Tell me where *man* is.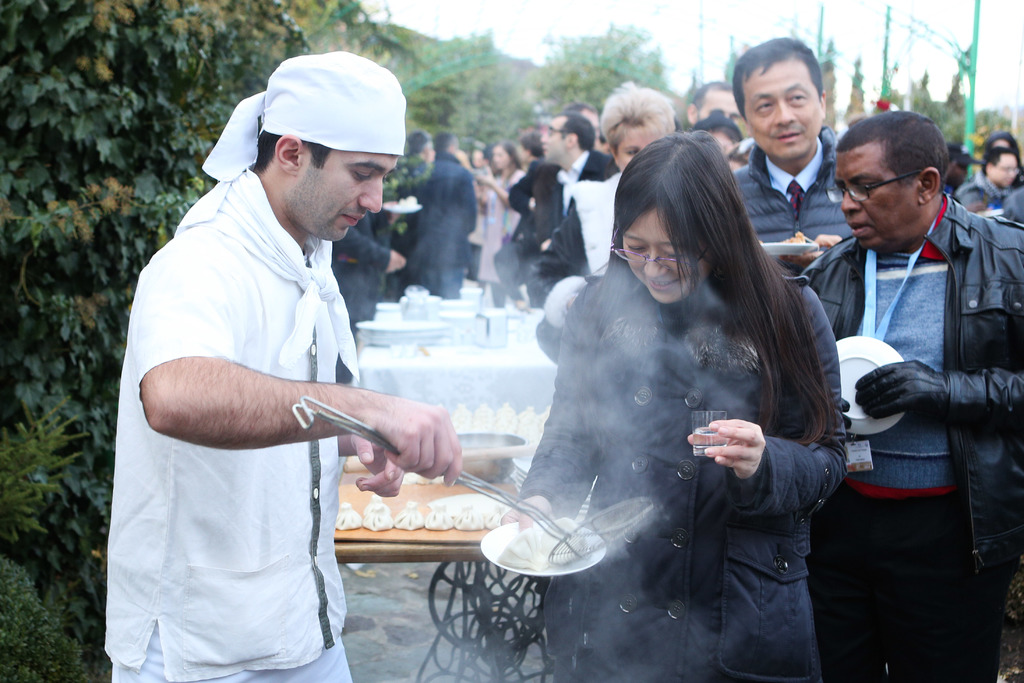
*man* is at left=111, top=34, right=459, bottom=678.
